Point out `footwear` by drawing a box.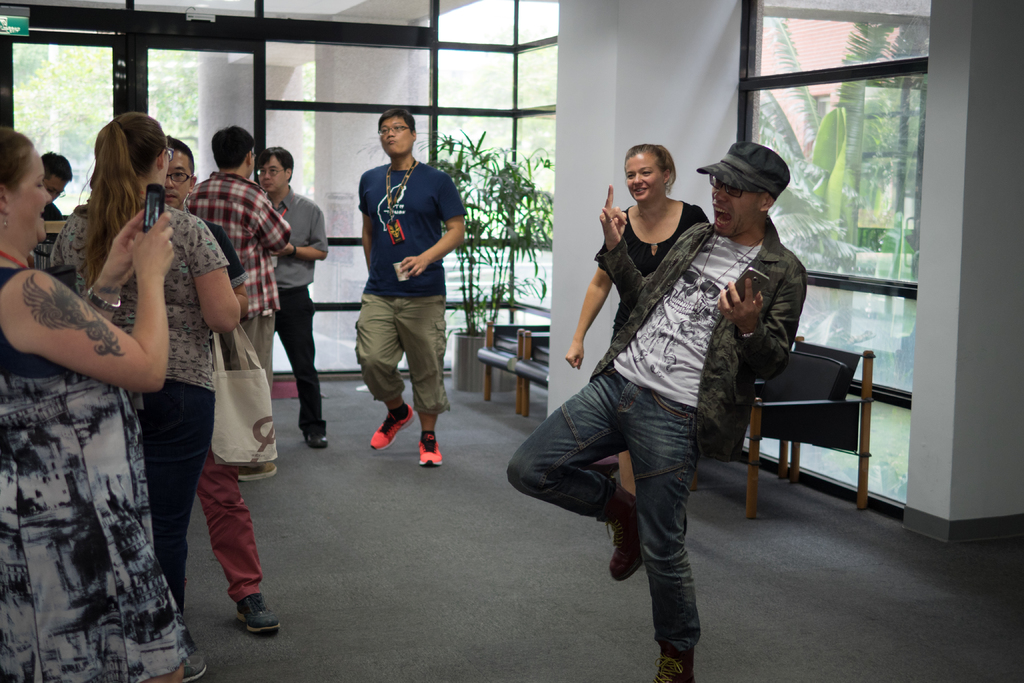
box=[303, 417, 330, 447].
